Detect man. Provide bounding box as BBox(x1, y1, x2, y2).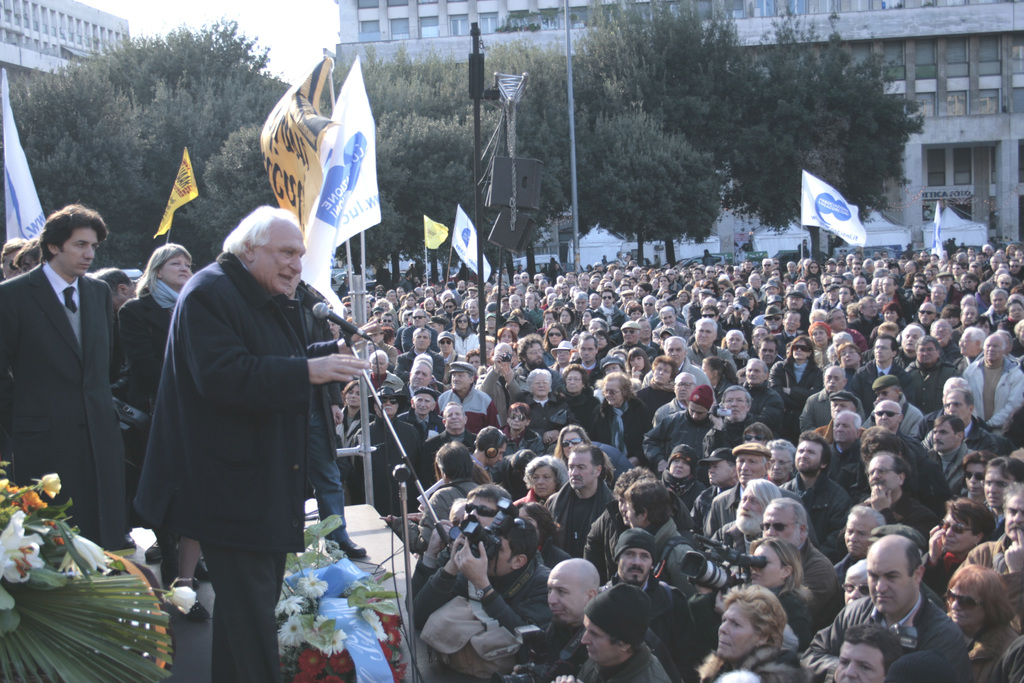
BBox(952, 262, 970, 279).
